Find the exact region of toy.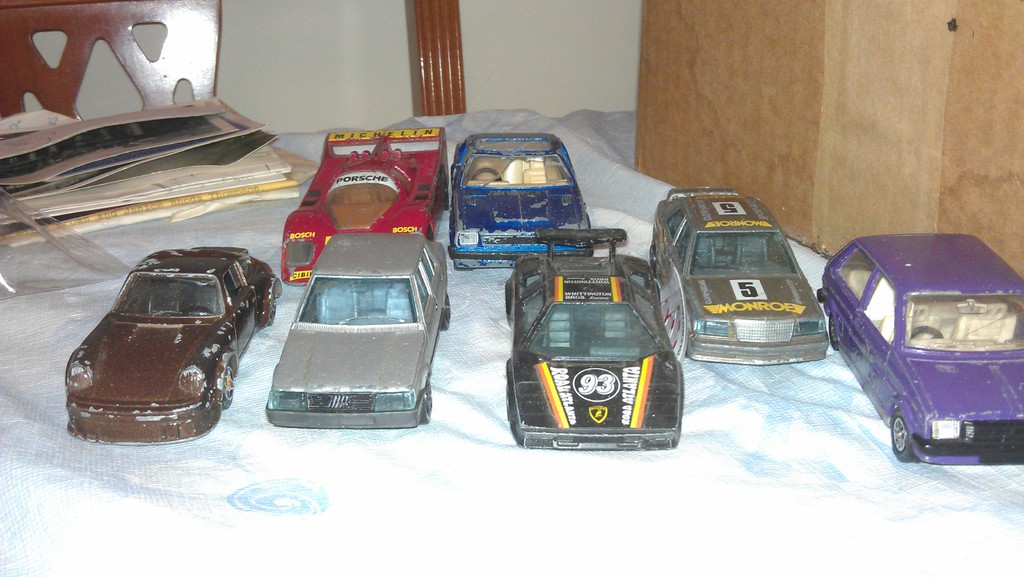
Exact region: rect(264, 232, 452, 427).
